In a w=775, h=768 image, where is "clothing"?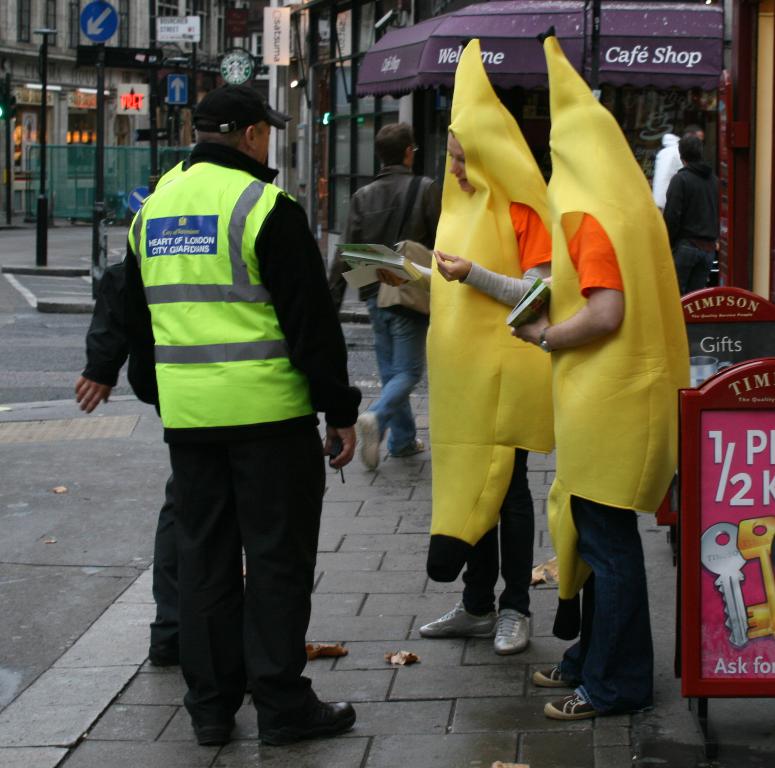
84, 233, 154, 644.
